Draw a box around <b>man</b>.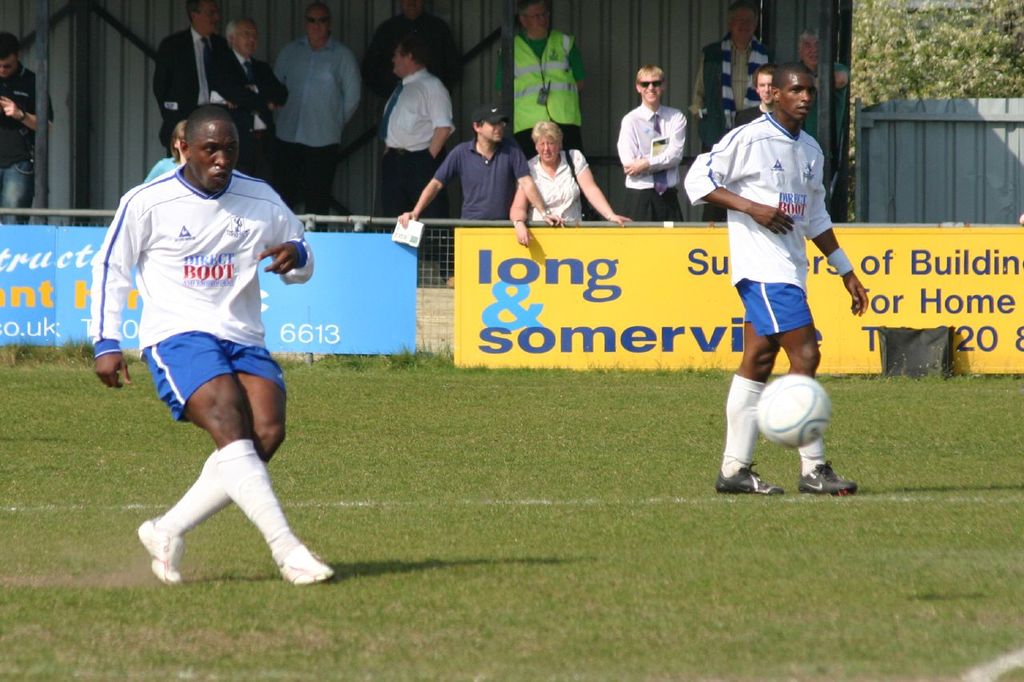
154:0:253:157.
